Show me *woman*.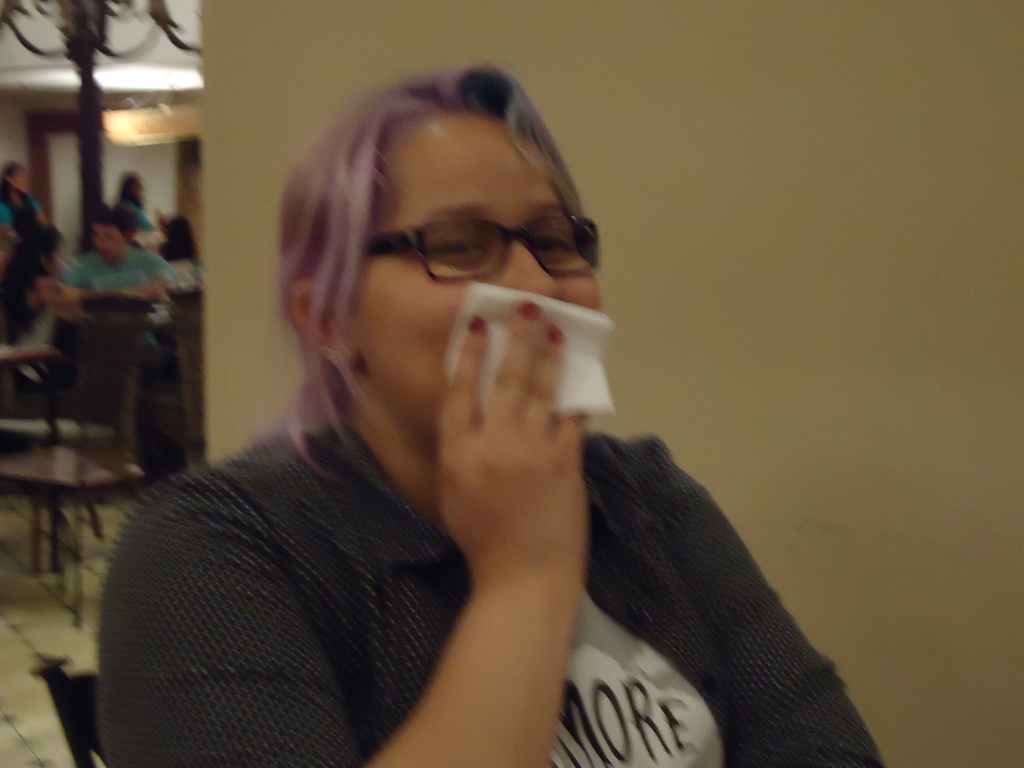
*woman* is here: select_region(112, 173, 154, 227).
